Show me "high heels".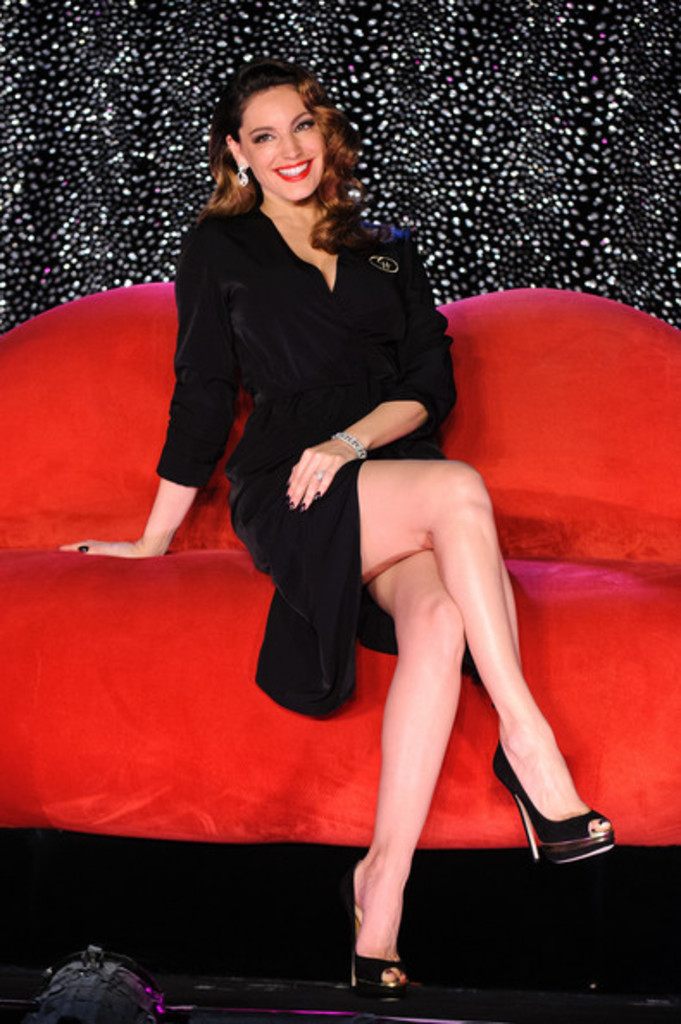
"high heels" is here: x1=350 y1=865 x2=410 y2=1003.
